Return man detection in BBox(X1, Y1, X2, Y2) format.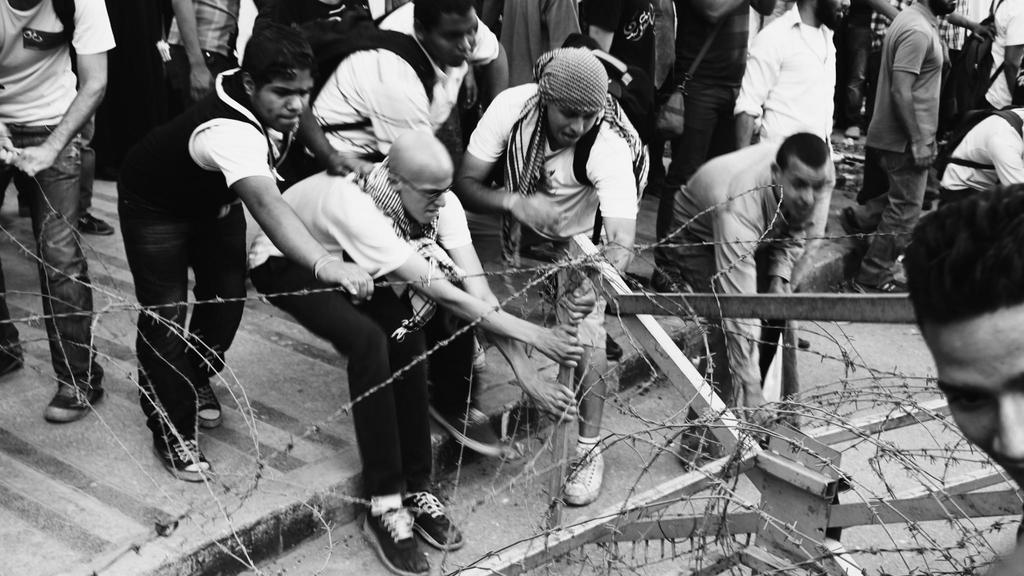
BBox(109, 28, 372, 476).
